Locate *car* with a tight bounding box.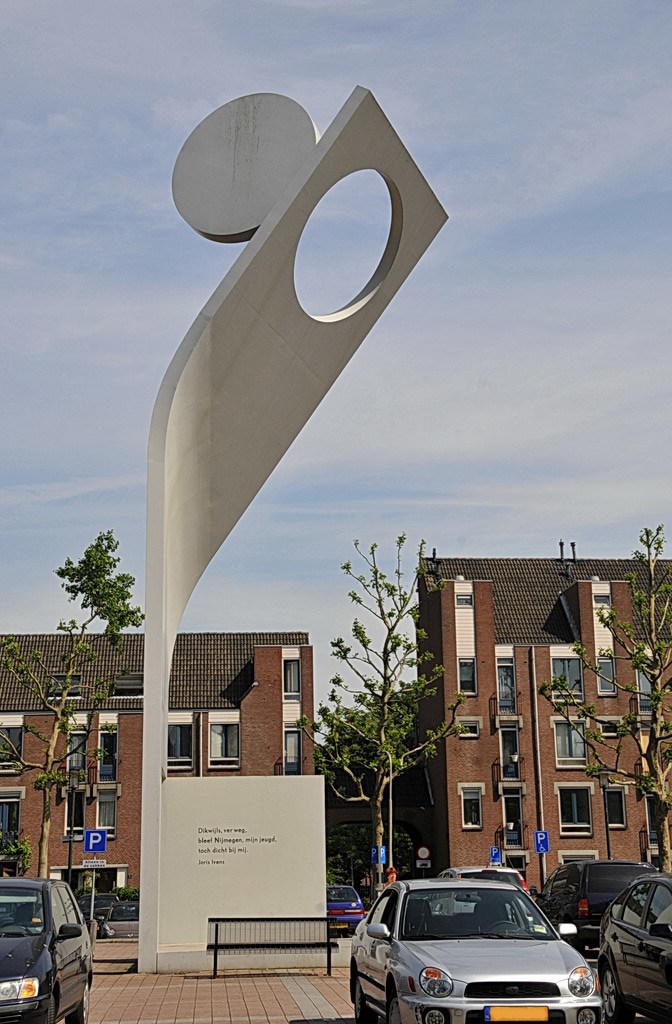
0,877,89,1023.
